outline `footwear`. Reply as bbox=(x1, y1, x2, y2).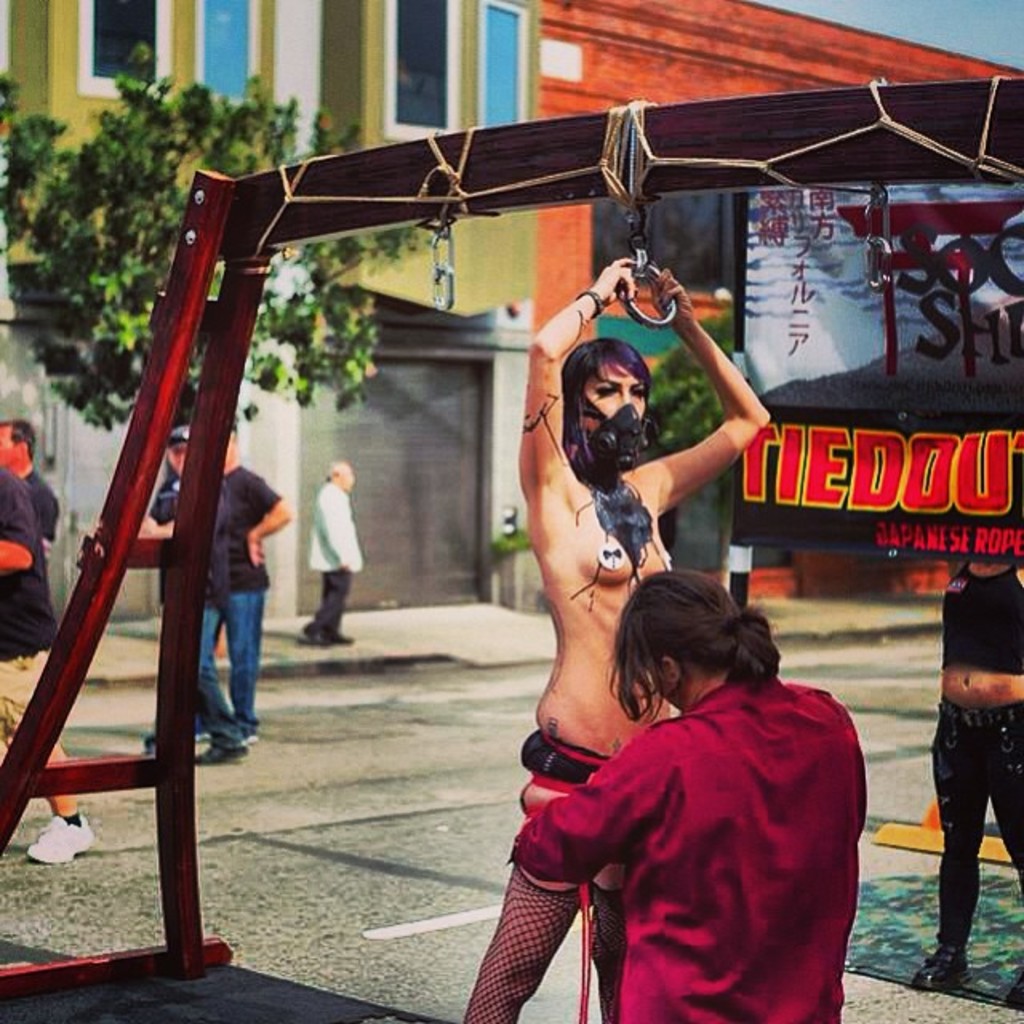
bbox=(192, 747, 251, 768).
